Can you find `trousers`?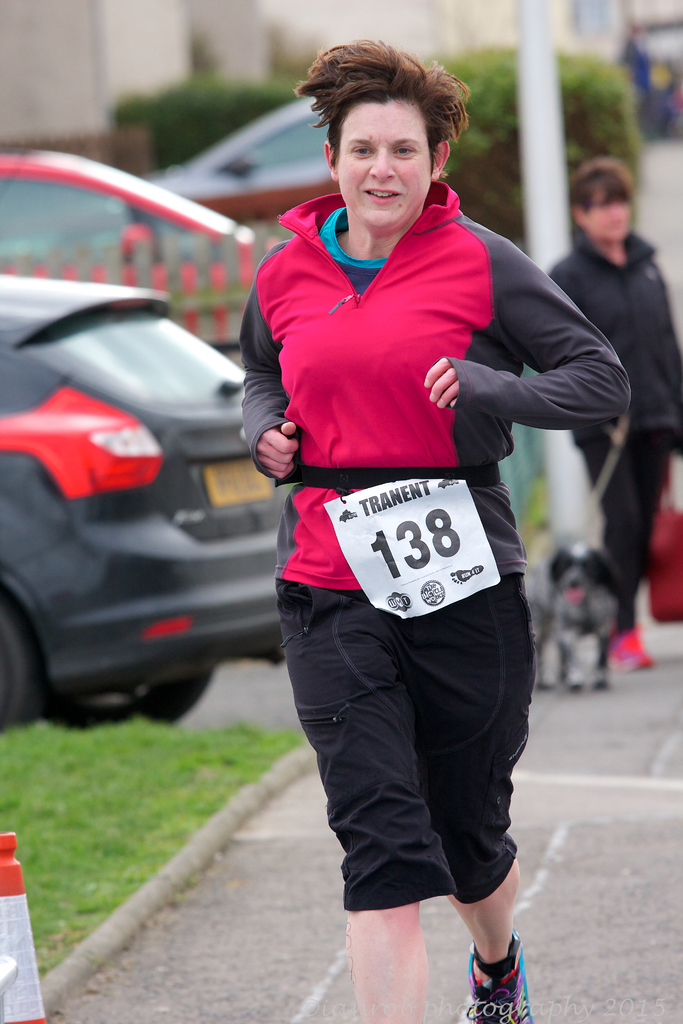
Yes, bounding box: bbox=(565, 419, 677, 626).
